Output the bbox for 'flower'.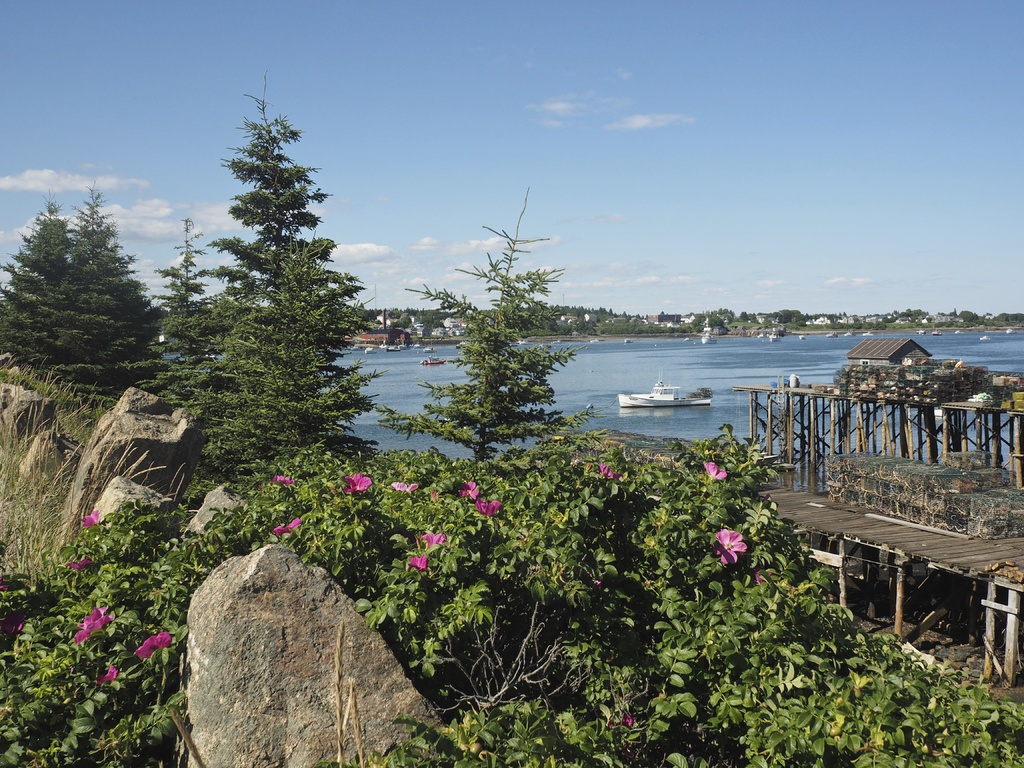
271 518 300 543.
